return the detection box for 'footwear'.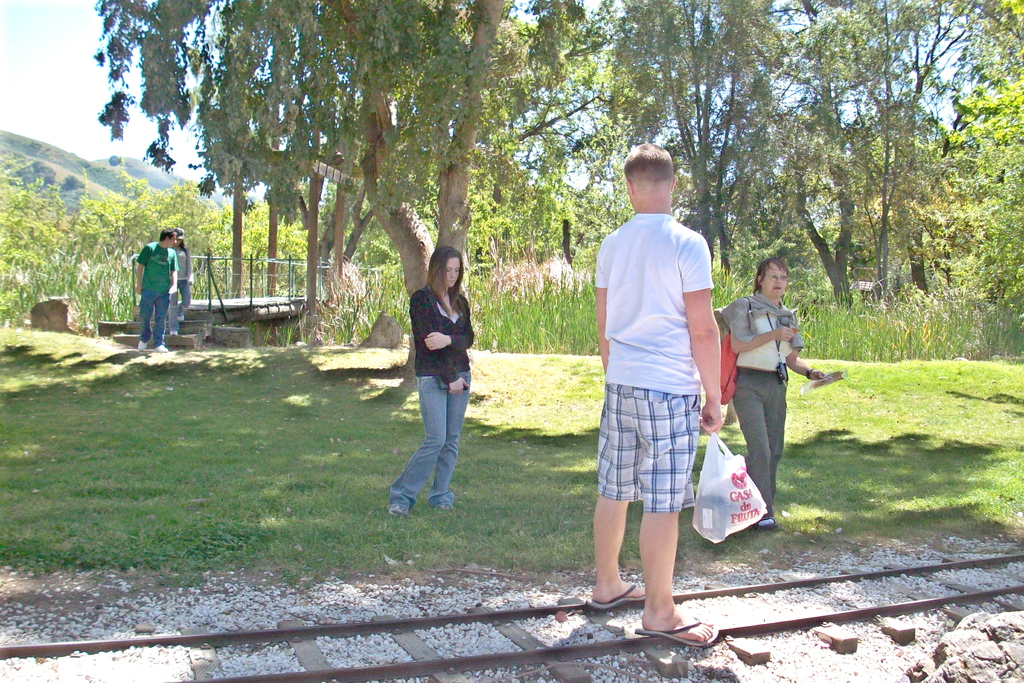
(left=178, top=316, right=185, bottom=320).
